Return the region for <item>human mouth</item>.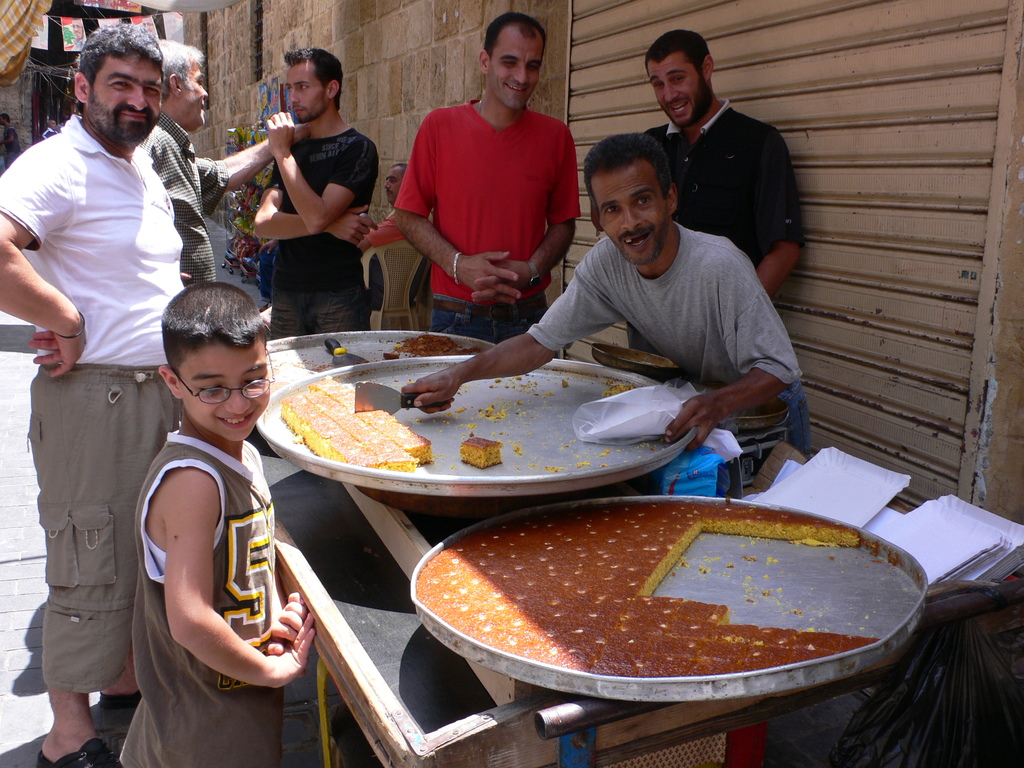
BBox(290, 104, 306, 115).
